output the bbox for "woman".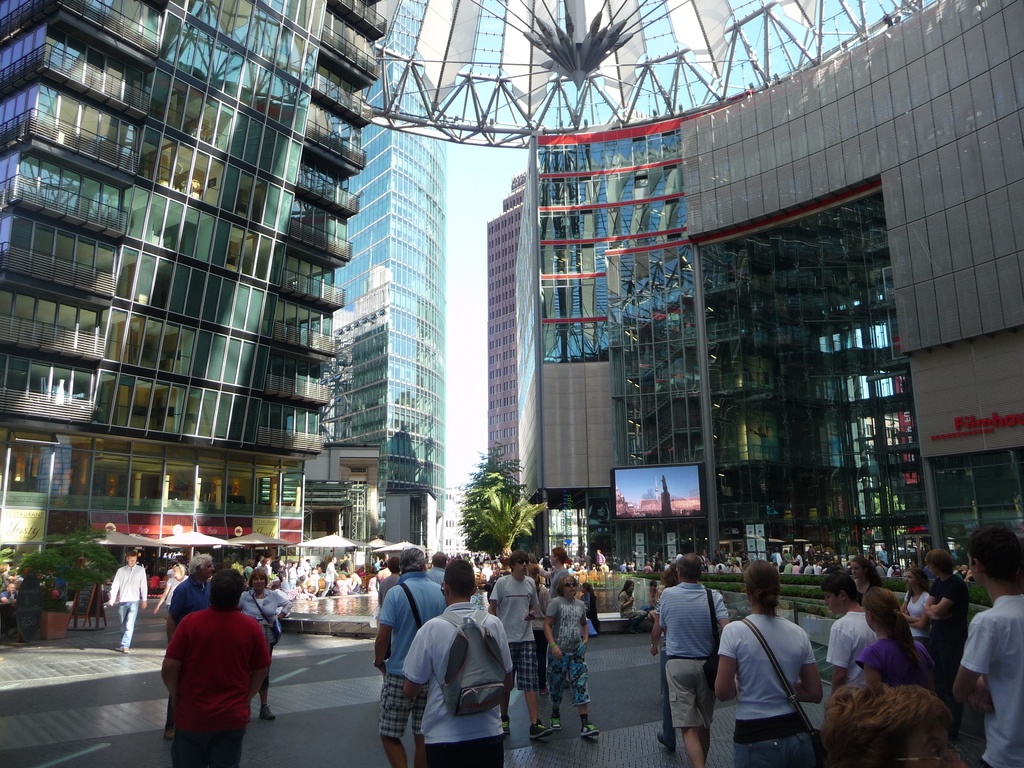
<box>490,561,501,581</box>.
